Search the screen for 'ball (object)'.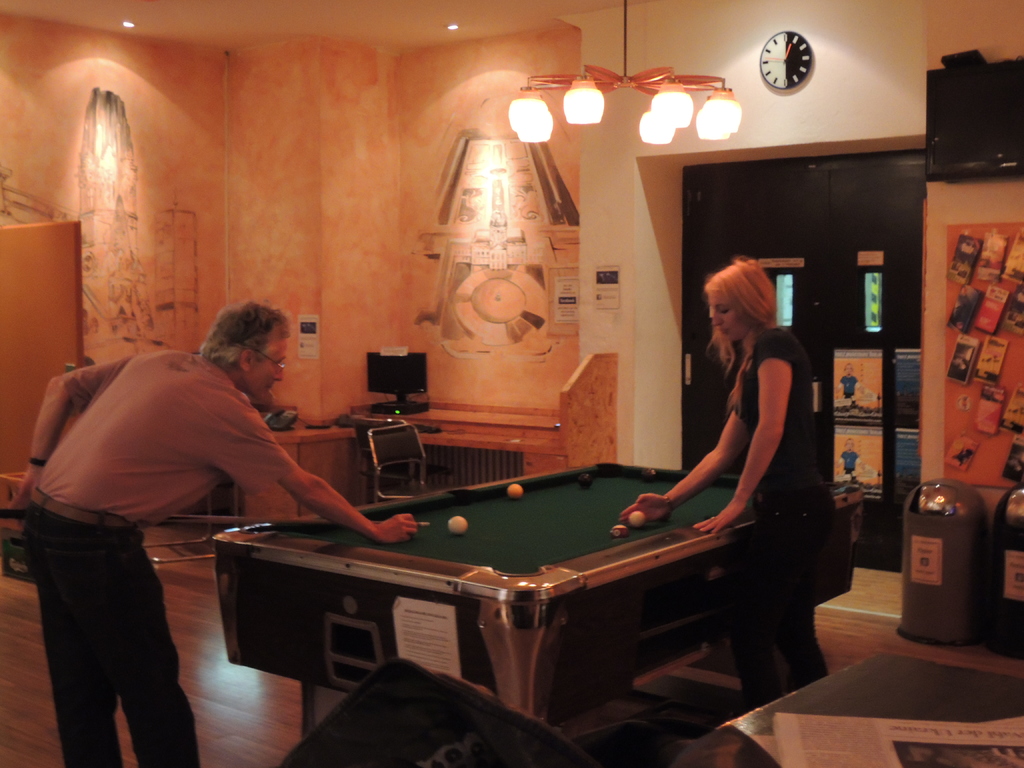
Found at (447,516,466,536).
